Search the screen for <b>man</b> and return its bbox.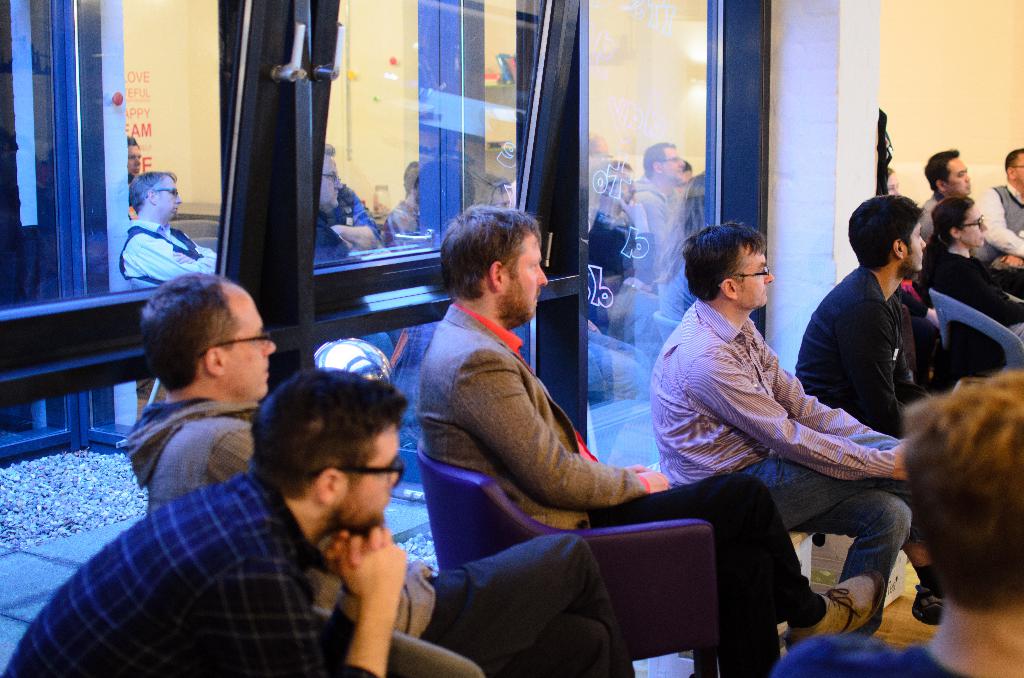
Found: (x1=0, y1=365, x2=410, y2=677).
